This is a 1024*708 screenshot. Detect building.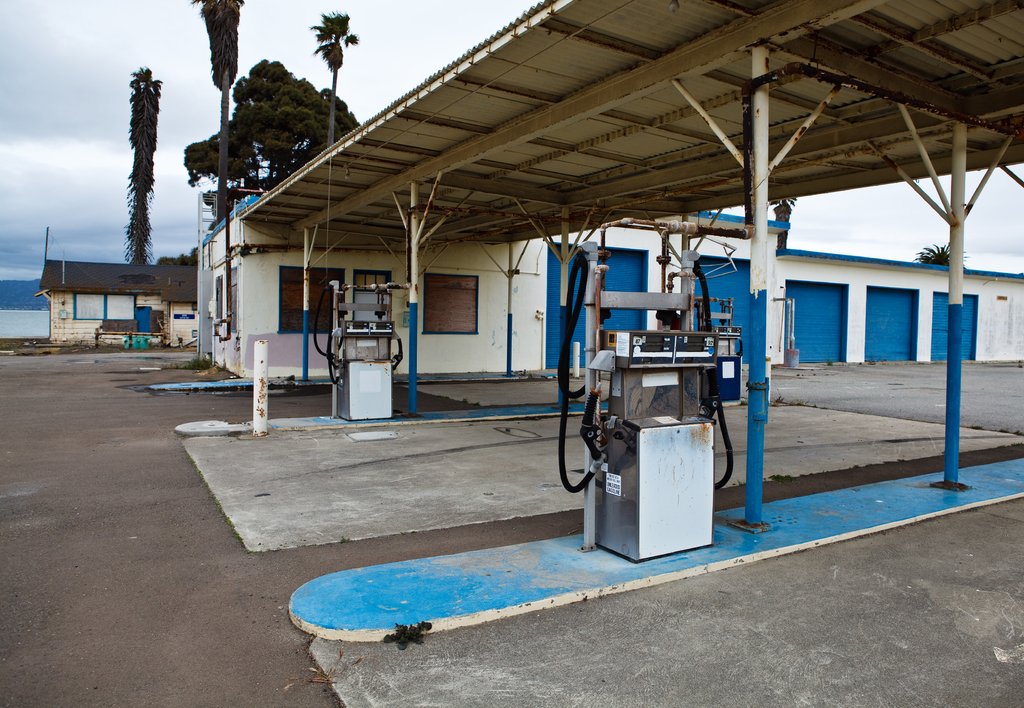
x1=189, y1=190, x2=1023, y2=391.
